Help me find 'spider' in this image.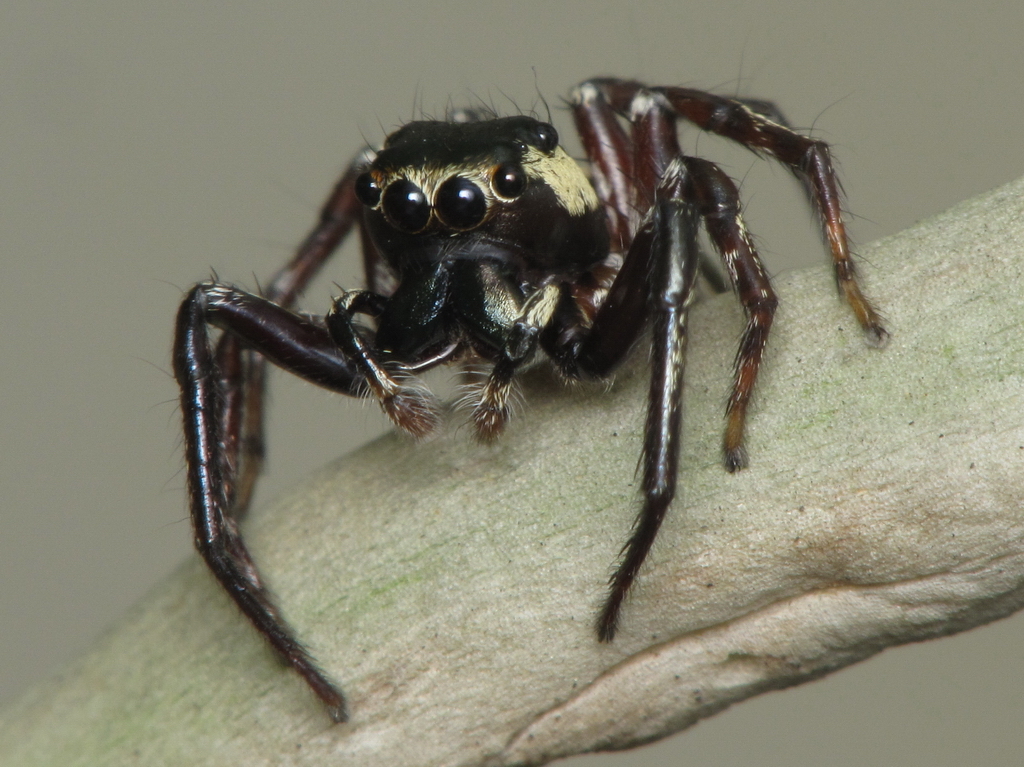
Found it: left=148, top=40, right=891, bottom=722.
